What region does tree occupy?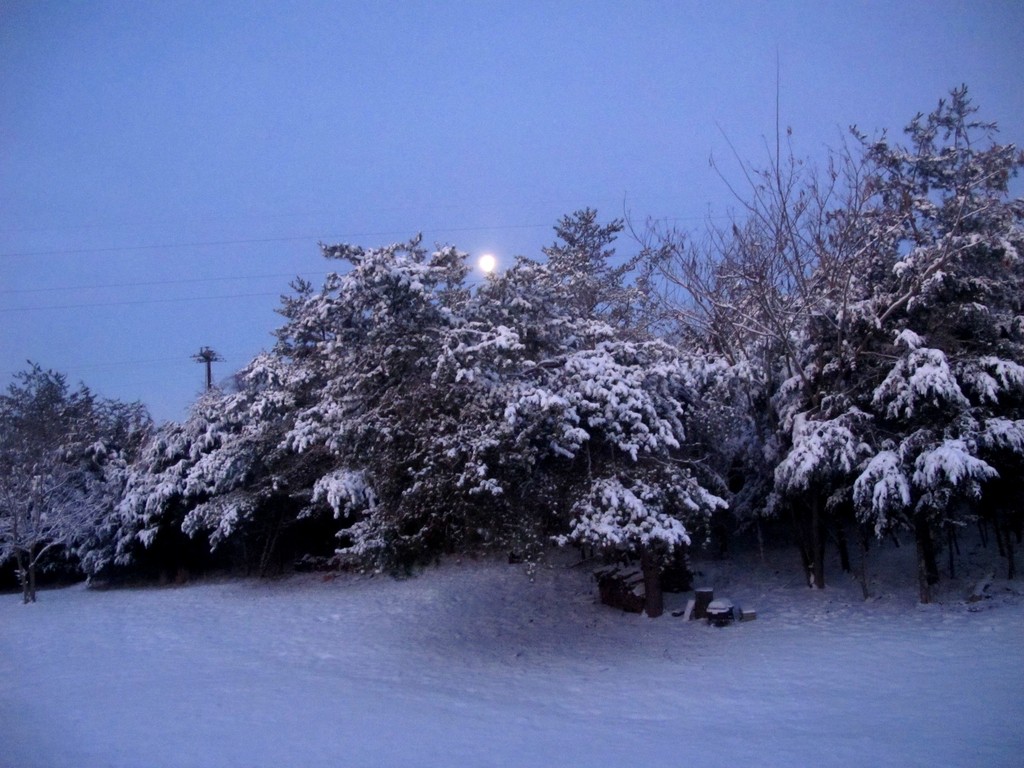
box(0, 466, 111, 609).
